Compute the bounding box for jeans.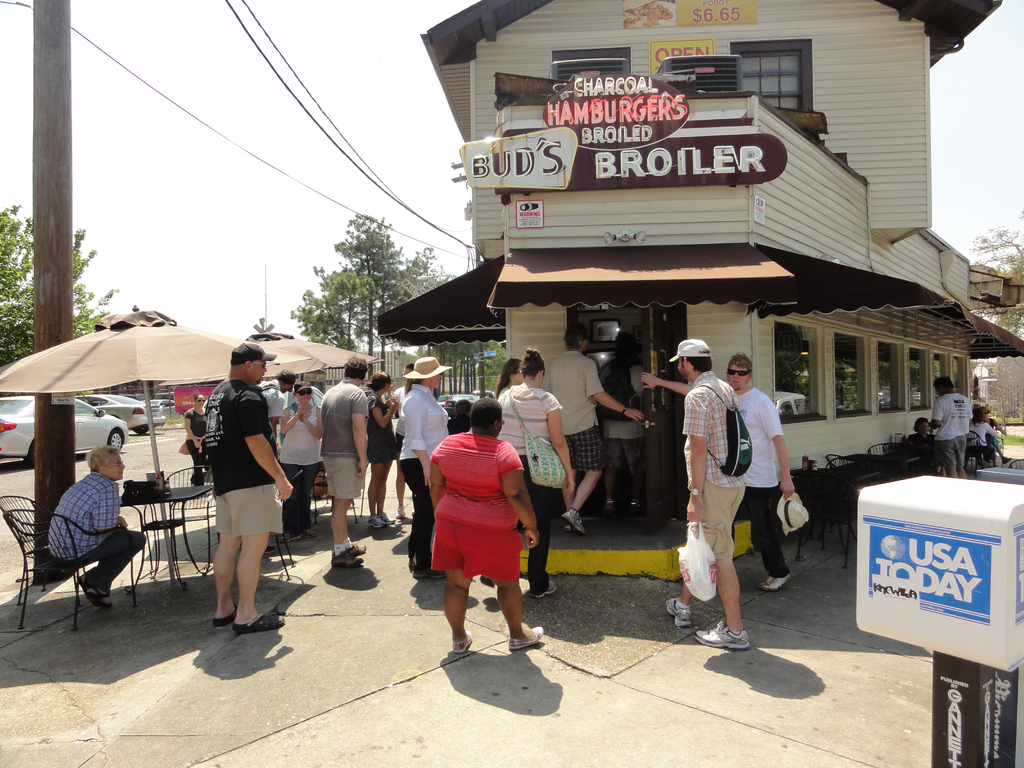
400,460,437,564.
